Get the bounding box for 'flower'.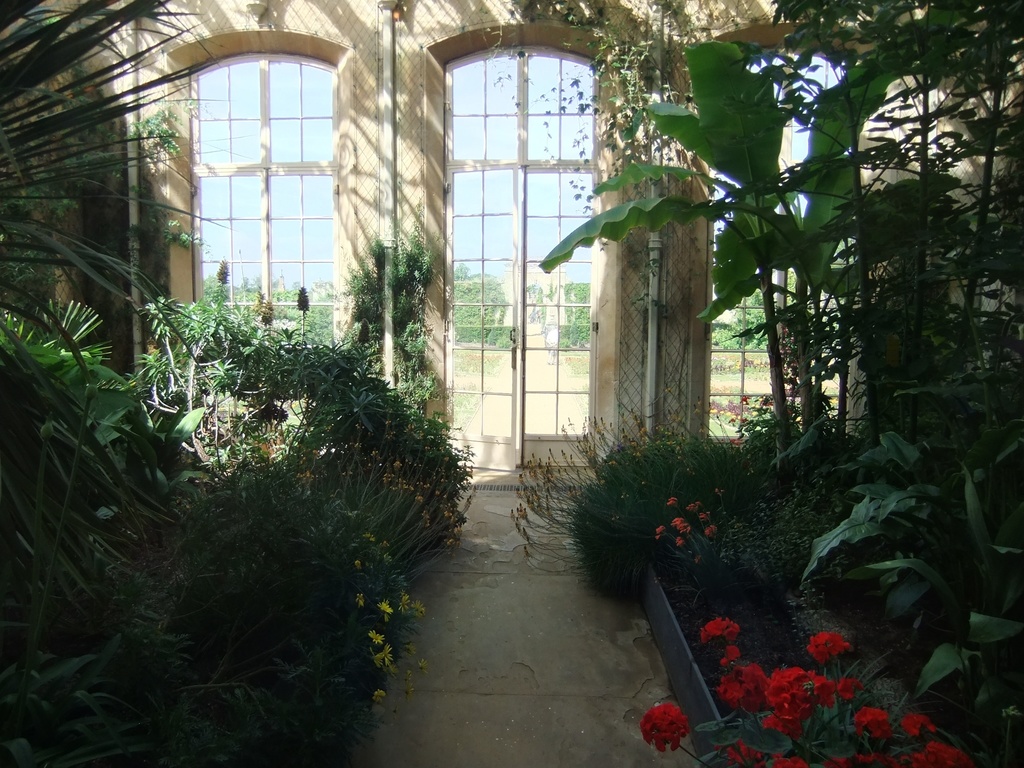
<box>652,534,661,540</box>.
